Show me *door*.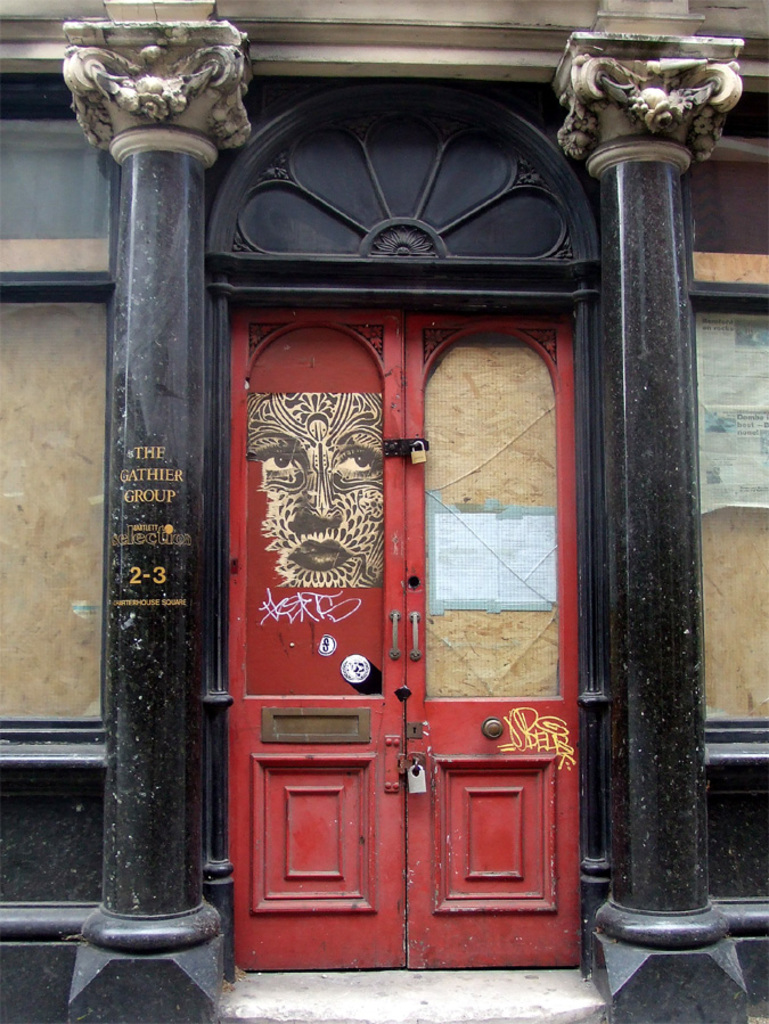
*door* is here: region(221, 292, 588, 978).
